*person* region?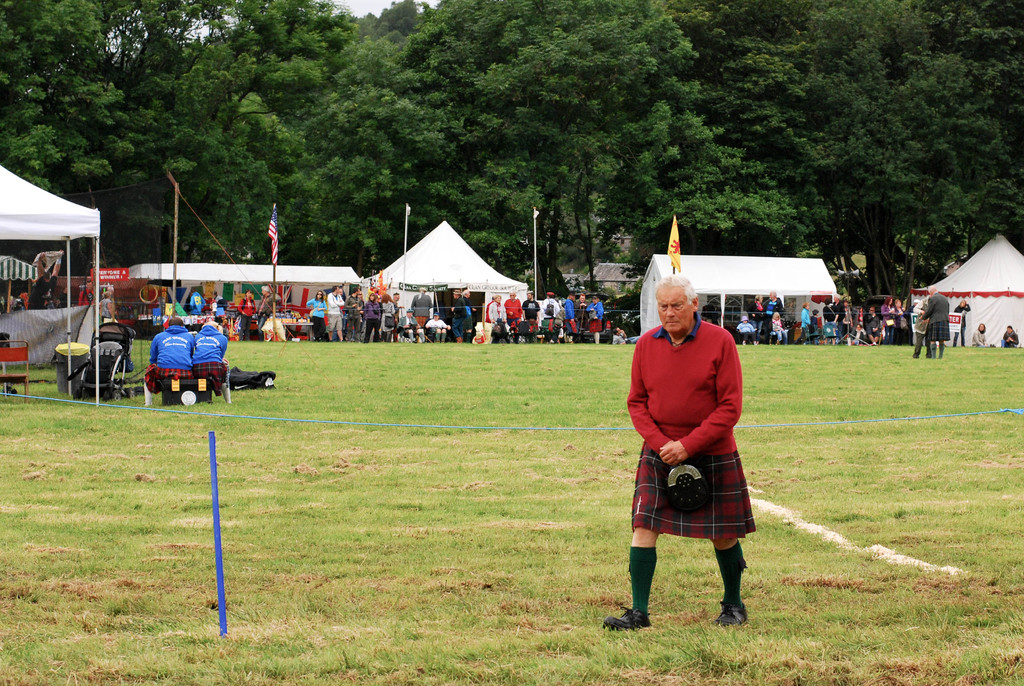
x1=833 y1=297 x2=842 y2=344
